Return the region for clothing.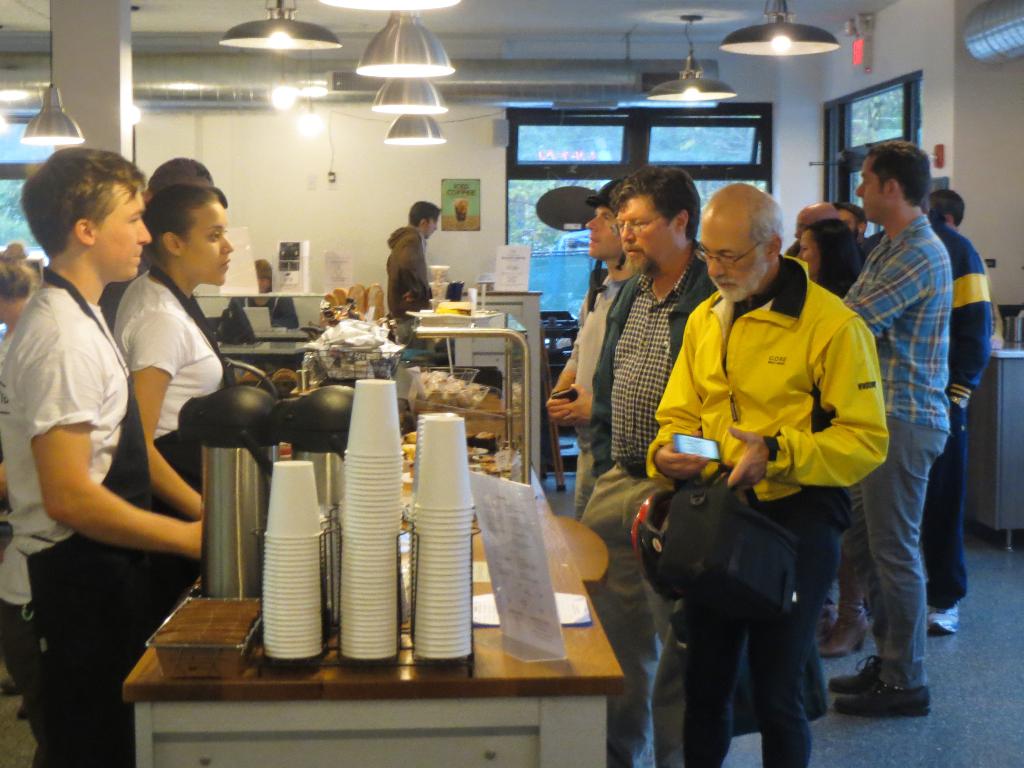
bbox=[216, 284, 295, 341].
